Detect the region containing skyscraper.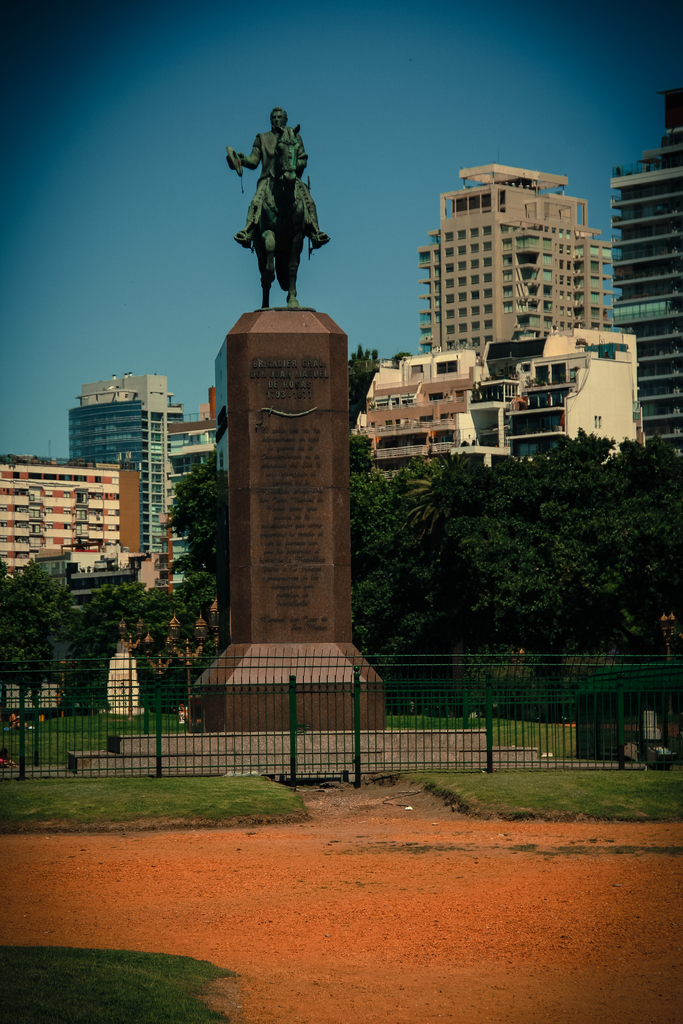
x1=397 y1=152 x2=629 y2=374.
